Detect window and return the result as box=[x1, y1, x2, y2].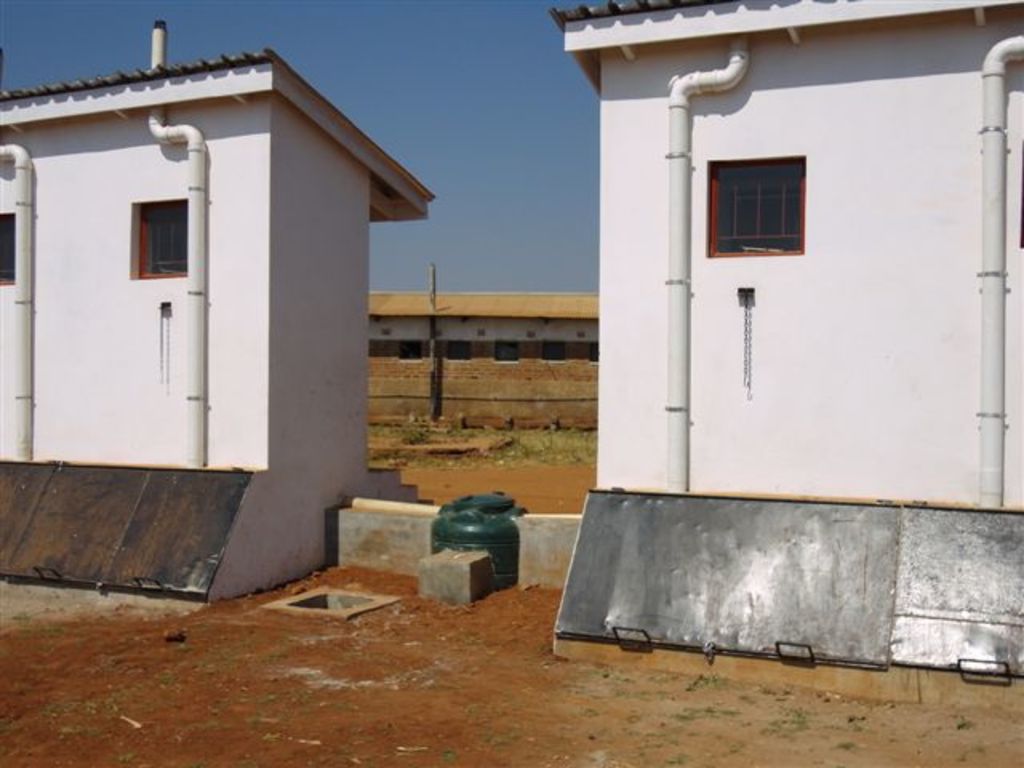
box=[130, 192, 187, 283].
